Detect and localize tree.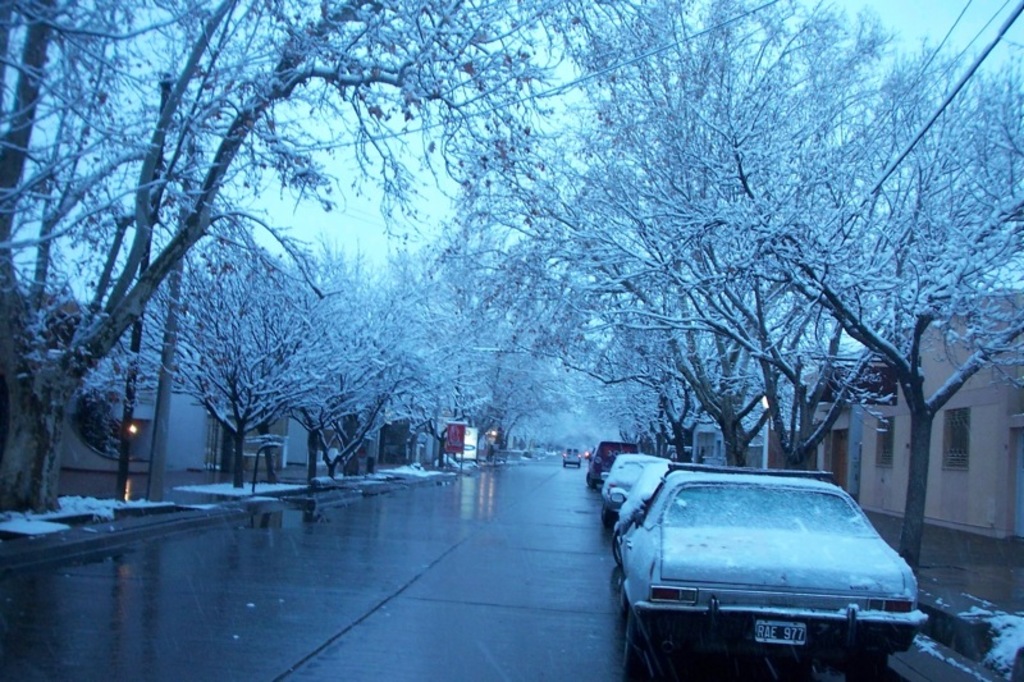
Localized at region(5, 0, 599, 543).
